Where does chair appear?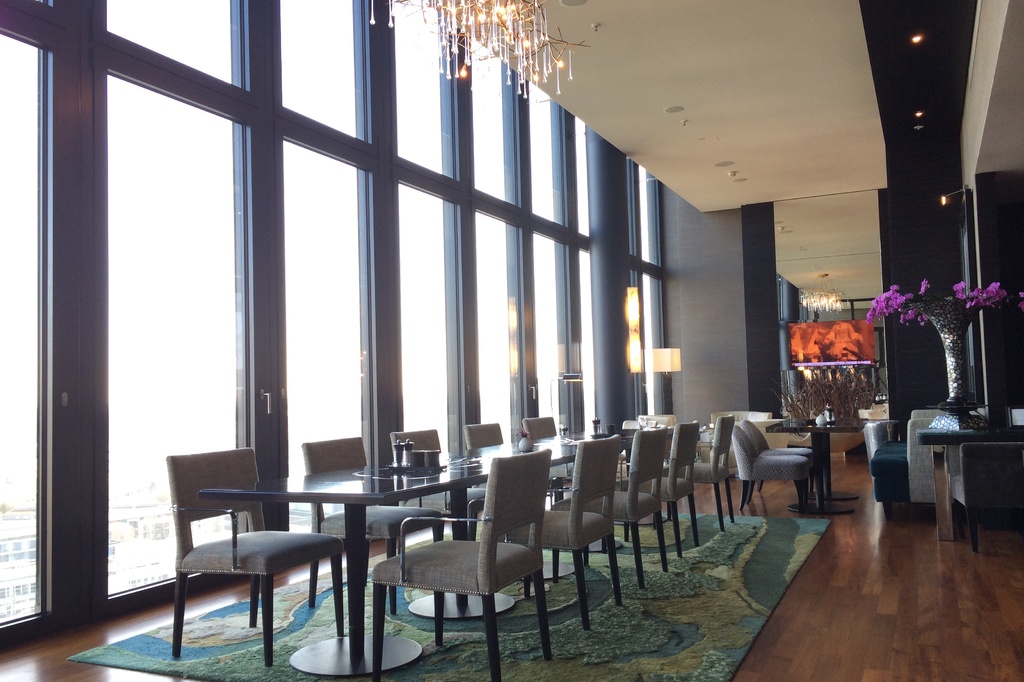
Appears at box(619, 427, 662, 589).
